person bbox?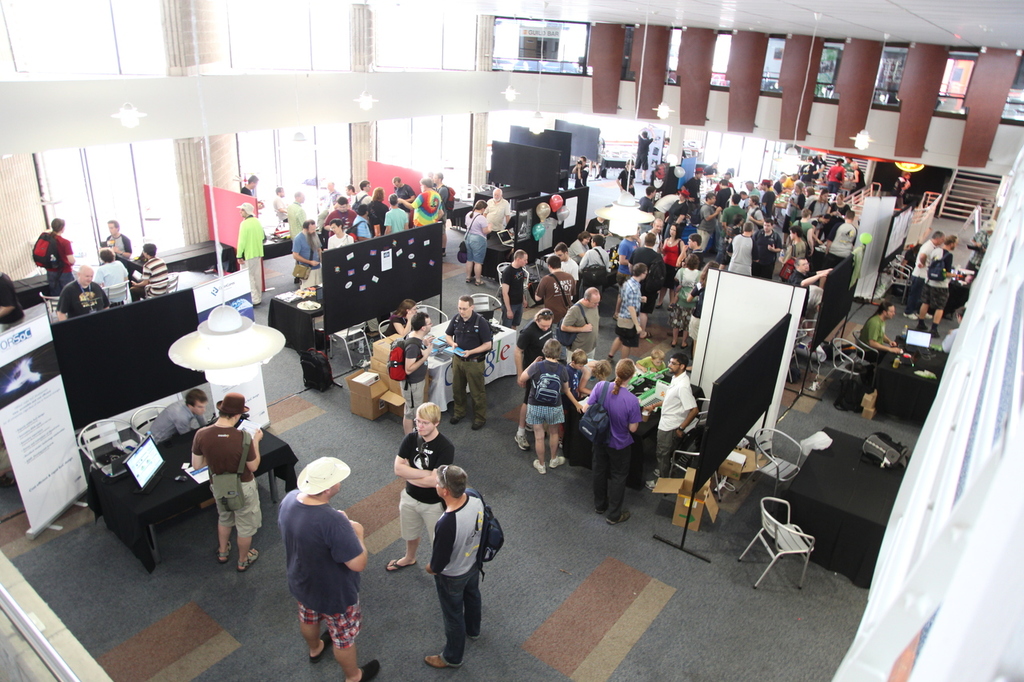
Rect(446, 285, 499, 428)
